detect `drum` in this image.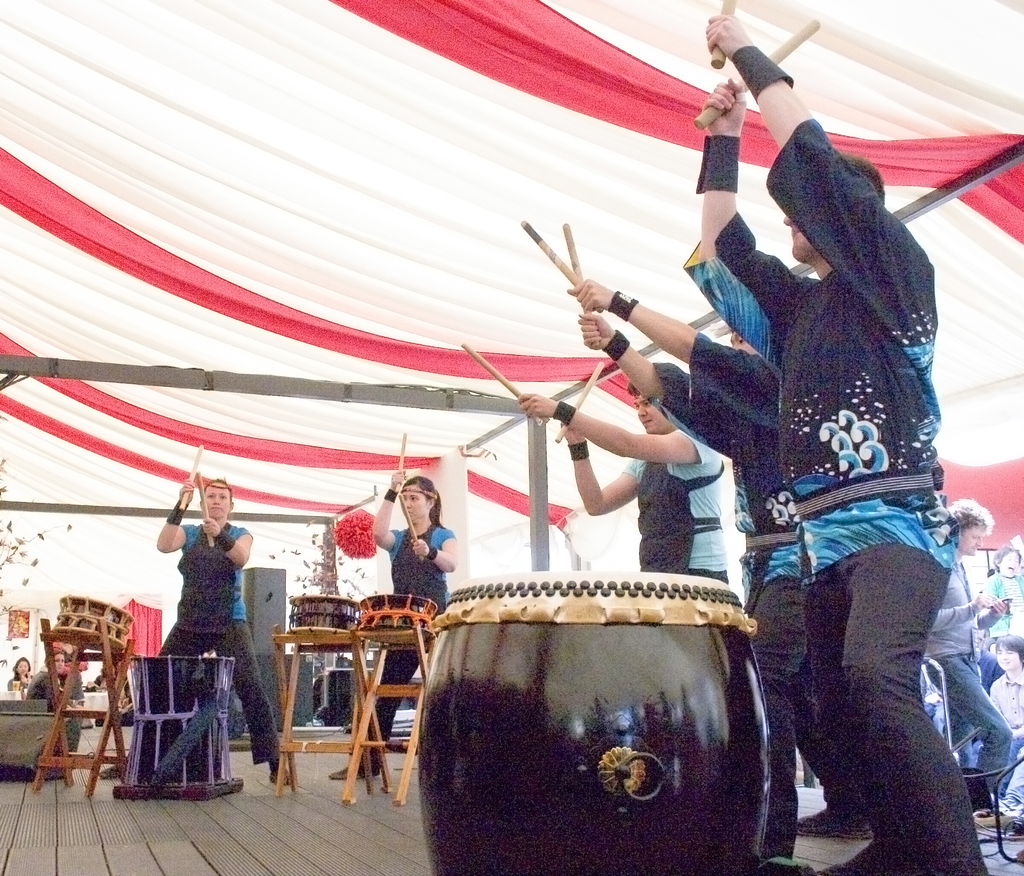
Detection: 282,589,374,636.
